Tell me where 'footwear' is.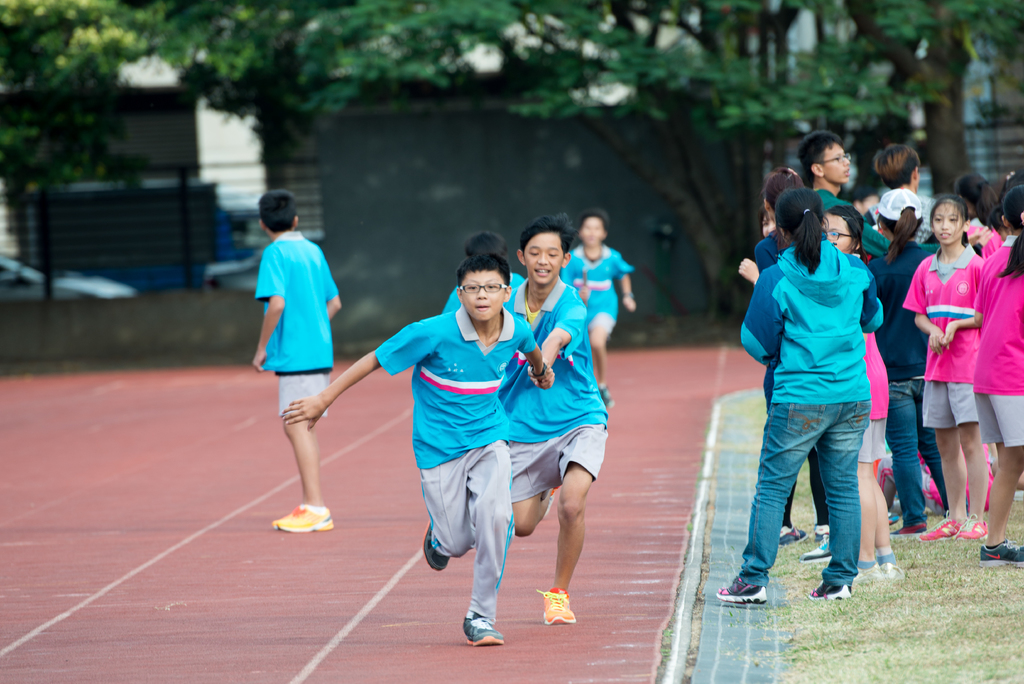
'footwear' is at {"x1": 879, "y1": 558, "x2": 904, "y2": 581}.
